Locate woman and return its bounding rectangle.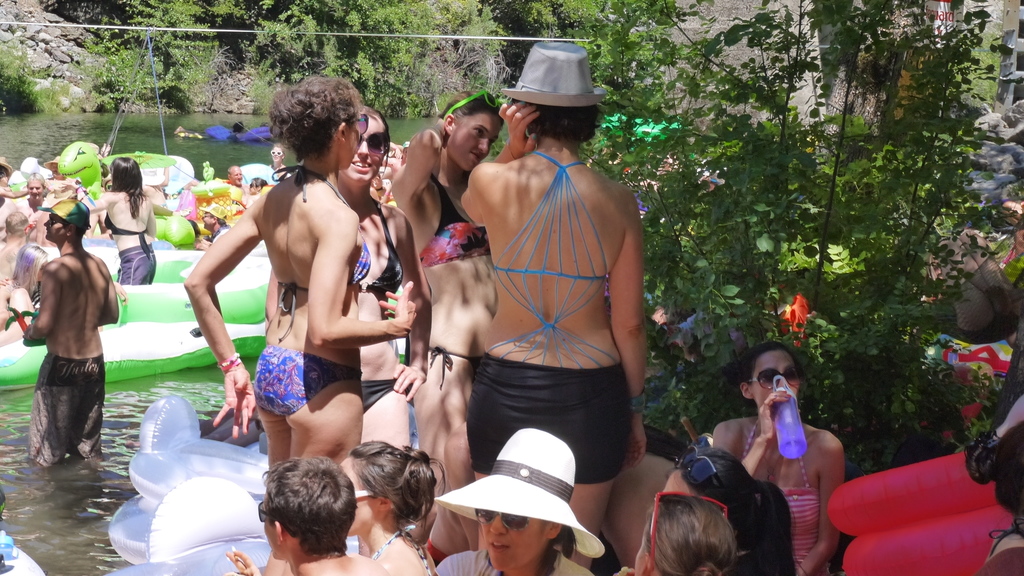
94 157 159 287.
